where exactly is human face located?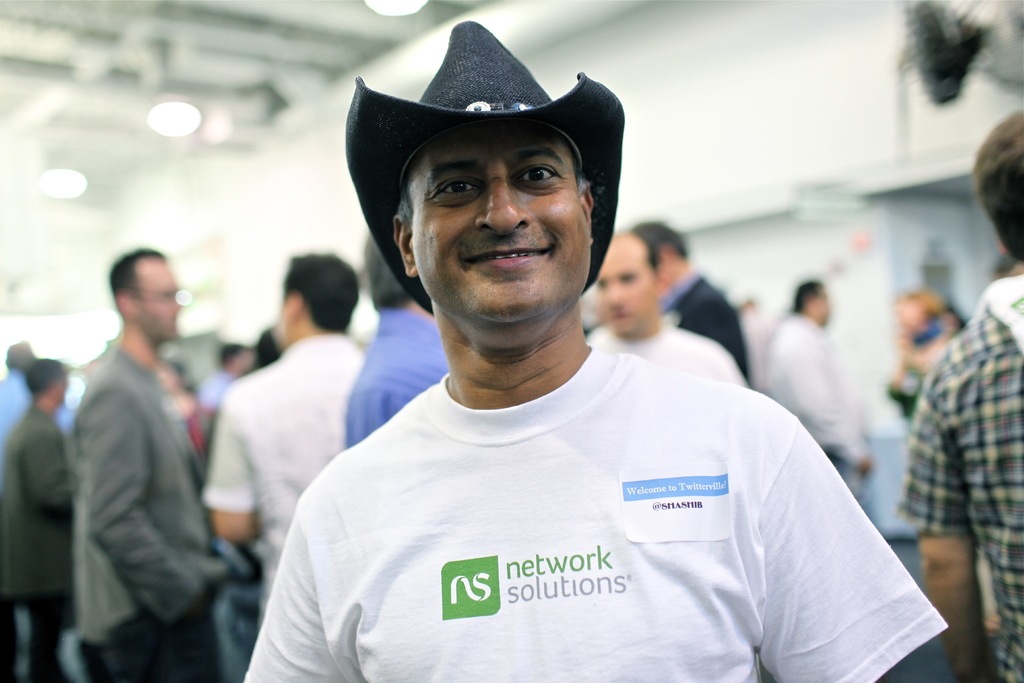
Its bounding box is (x1=411, y1=125, x2=592, y2=329).
